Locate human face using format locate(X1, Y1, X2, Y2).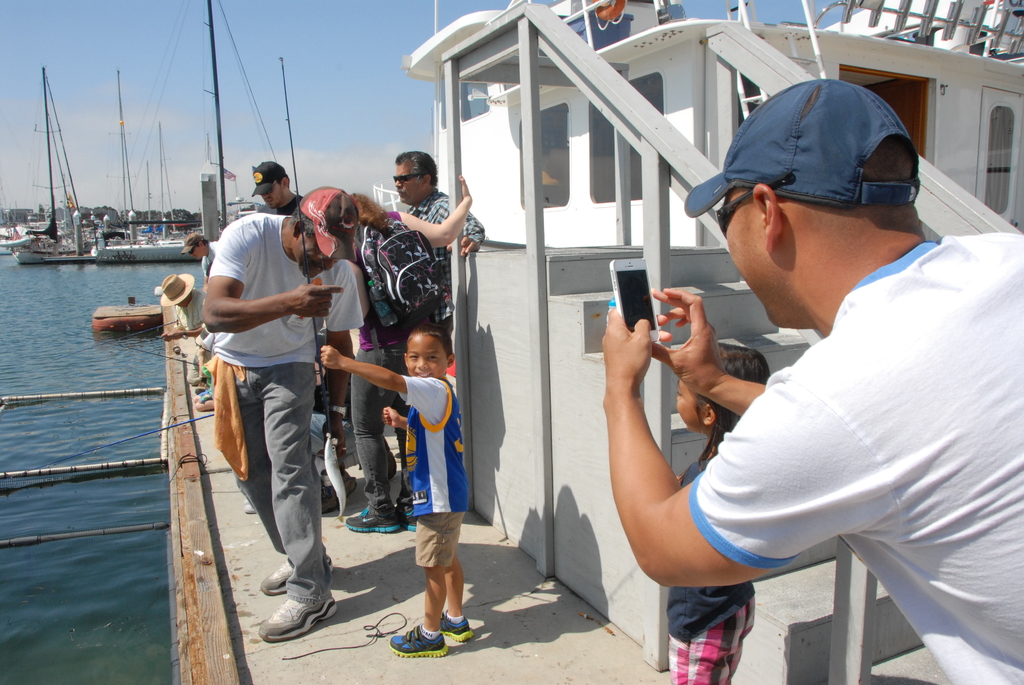
locate(405, 336, 446, 379).
